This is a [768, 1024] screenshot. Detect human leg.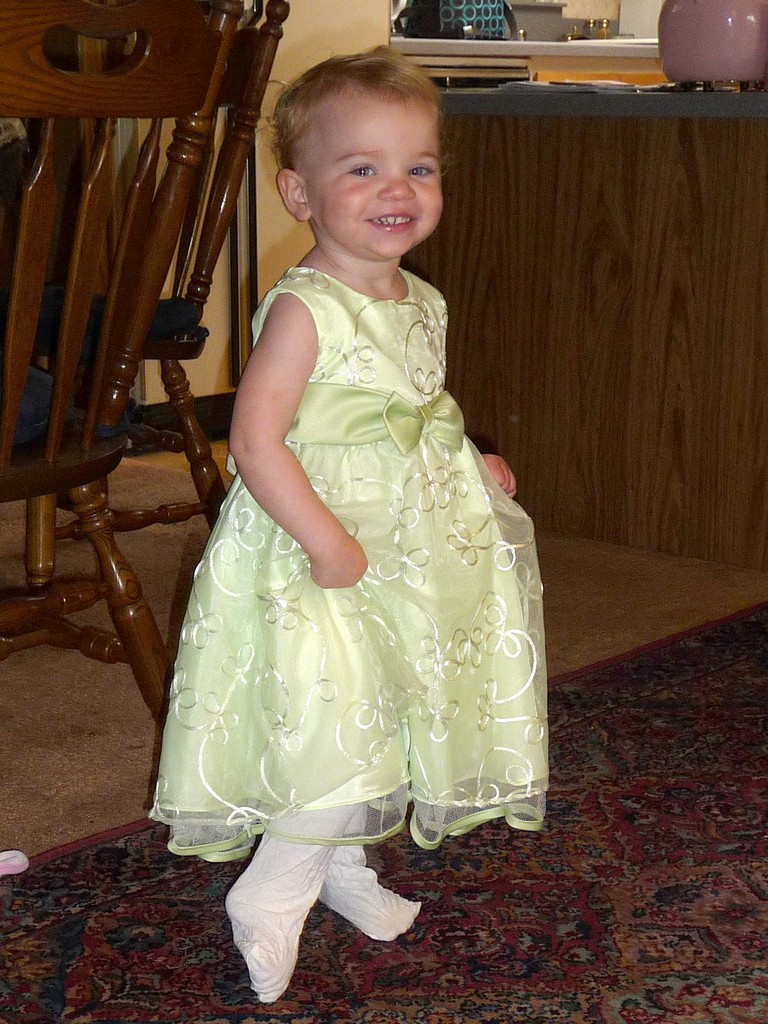
bbox=(221, 585, 353, 1020).
